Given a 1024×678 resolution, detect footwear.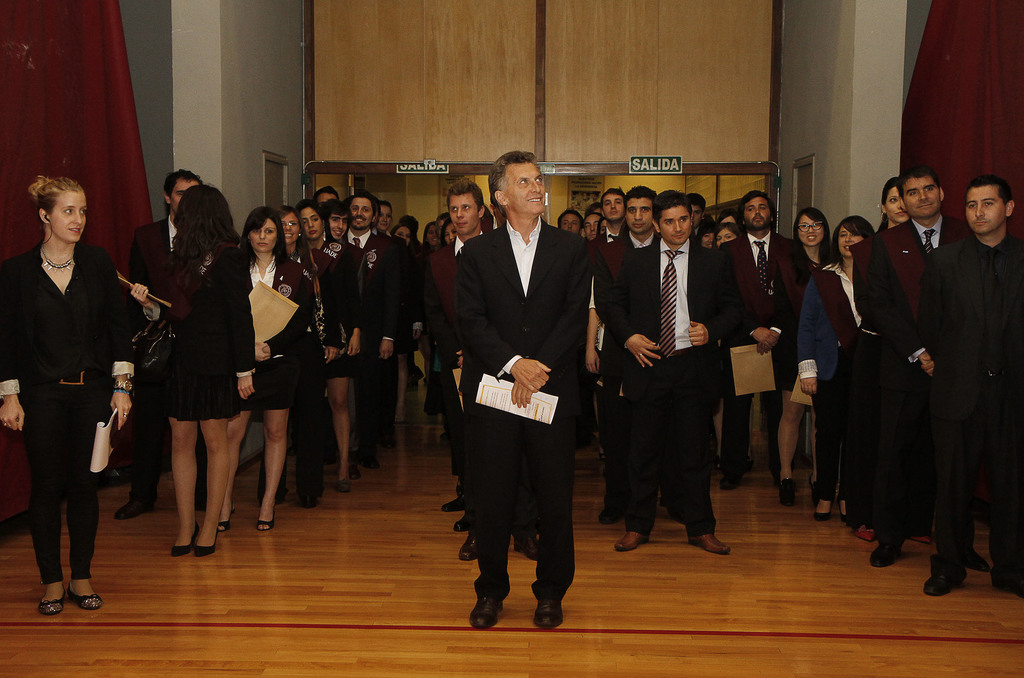
bbox(394, 407, 406, 421).
